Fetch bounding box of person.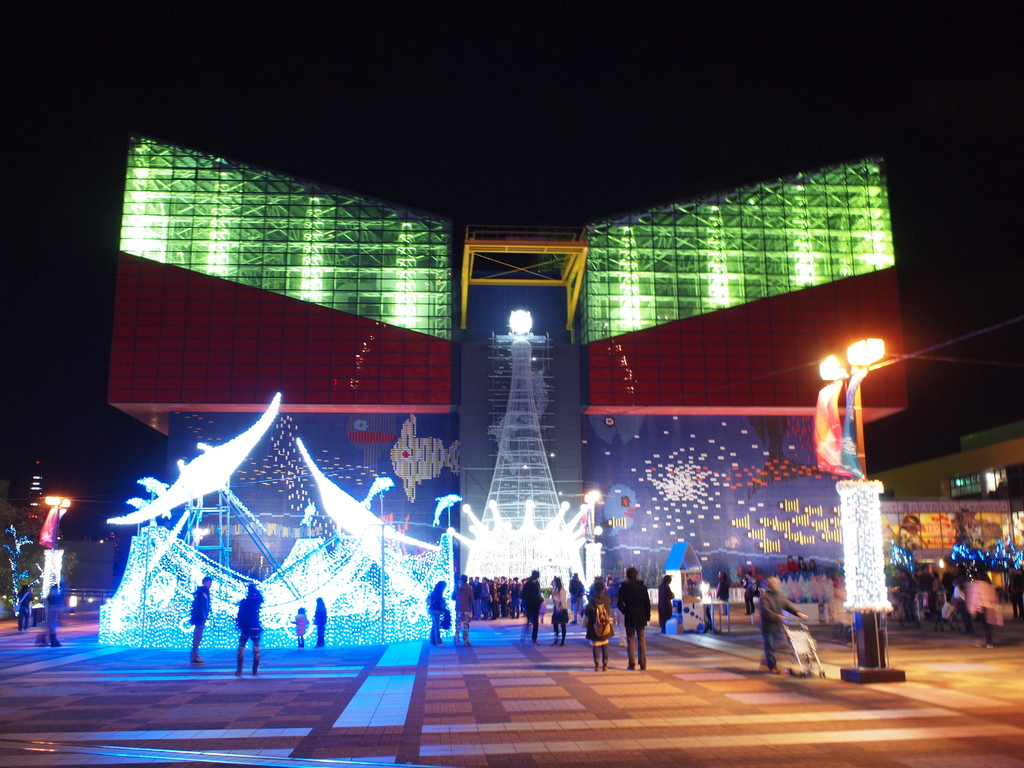
Bbox: 741, 572, 760, 620.
